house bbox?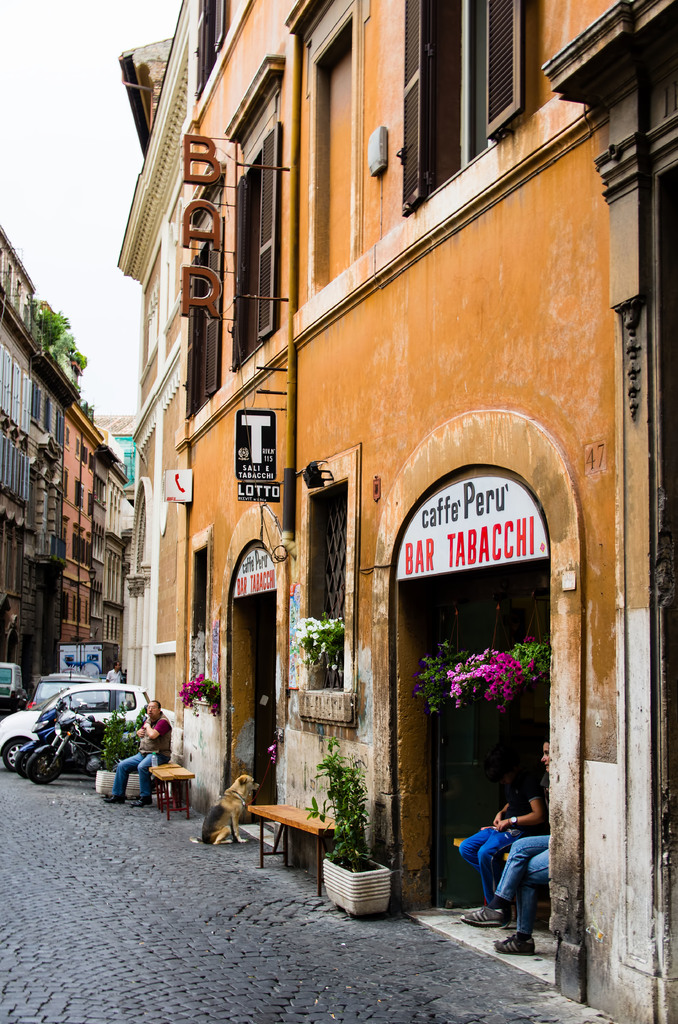
<region>56, 395, 125, 641</region>
